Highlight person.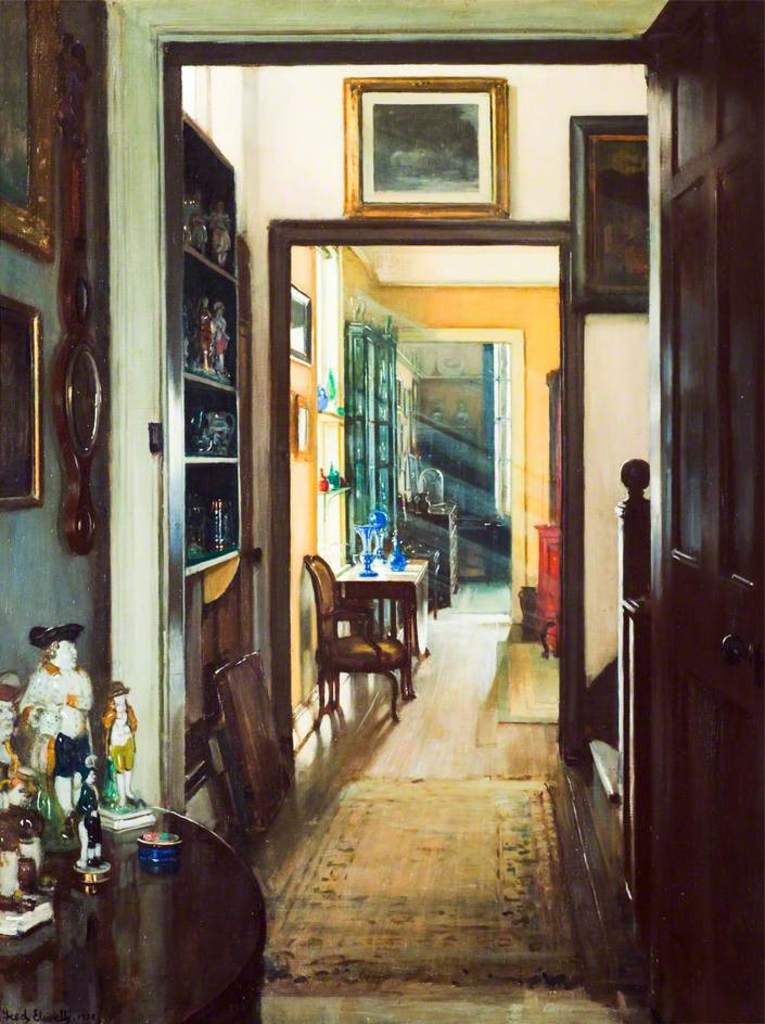
Highlighted region: box(0, 688, 61, 889).
